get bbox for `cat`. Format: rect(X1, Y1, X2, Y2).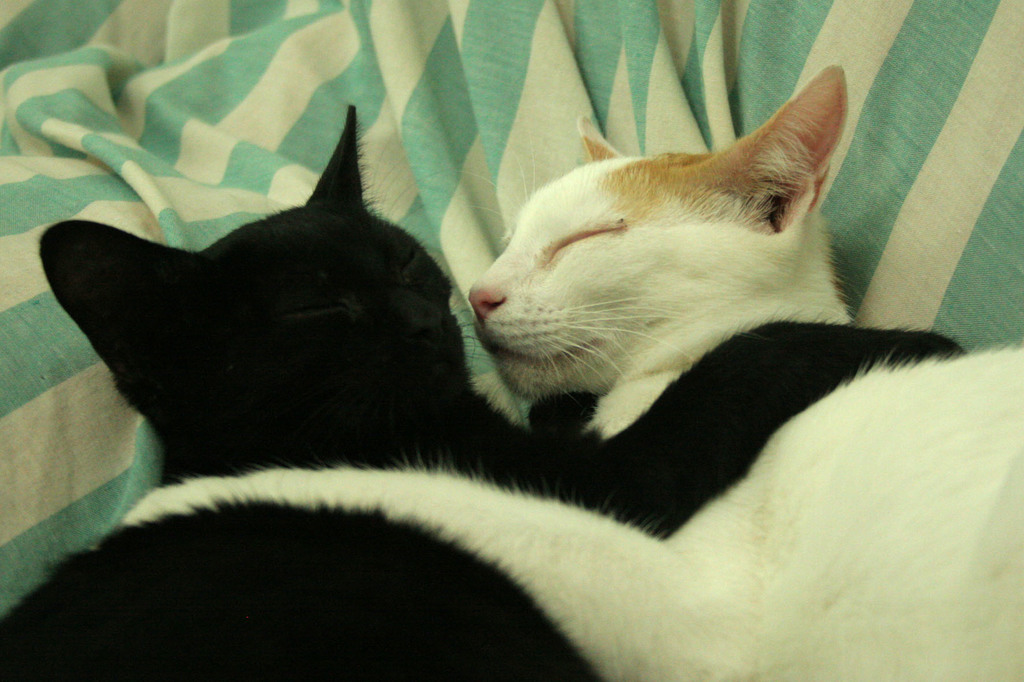
rect(0, 99, 971, 681).
